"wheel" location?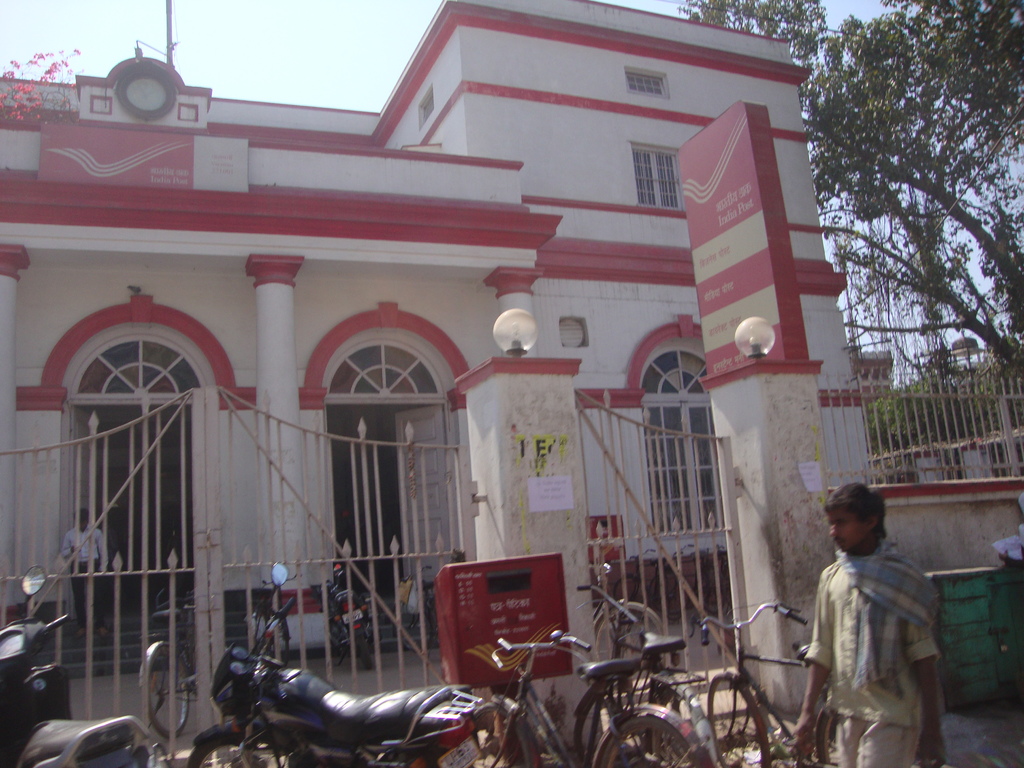
<bbox>708, 674, 769, 767</bbox>
